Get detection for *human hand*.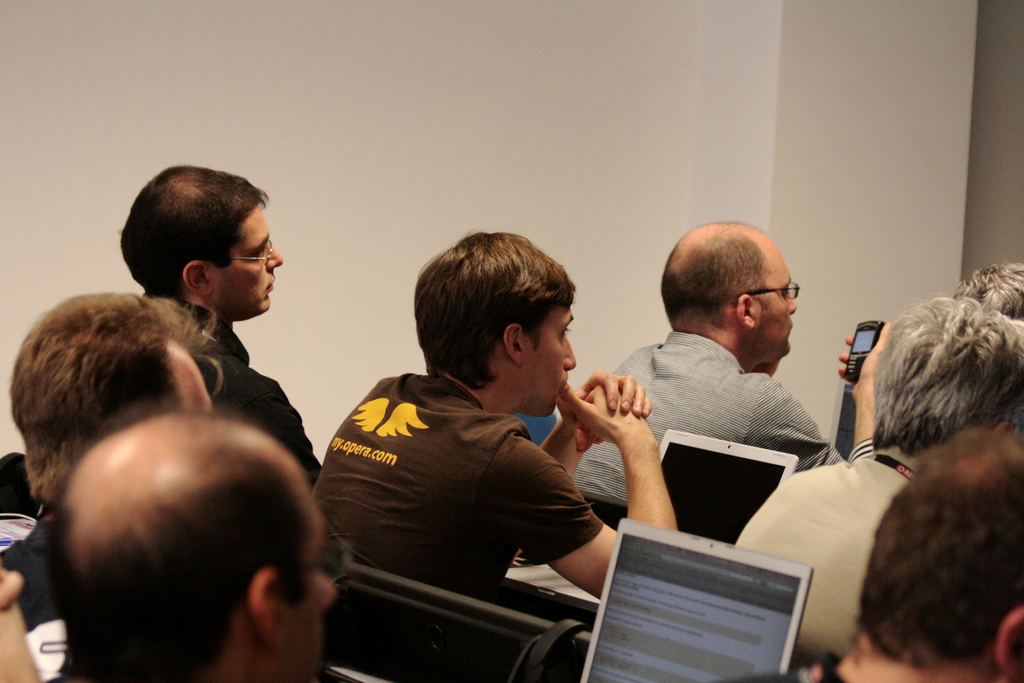
Detection: (556, 370, 653, 450).
